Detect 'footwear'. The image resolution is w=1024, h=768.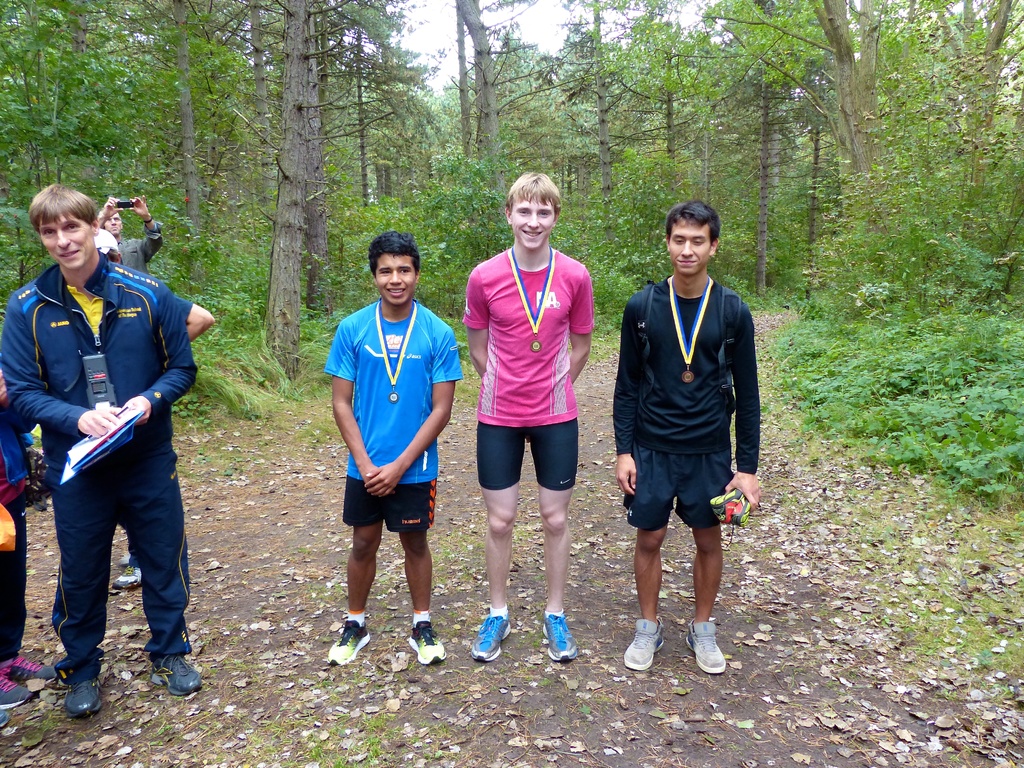
select_region(406, 619, 447, 666).
